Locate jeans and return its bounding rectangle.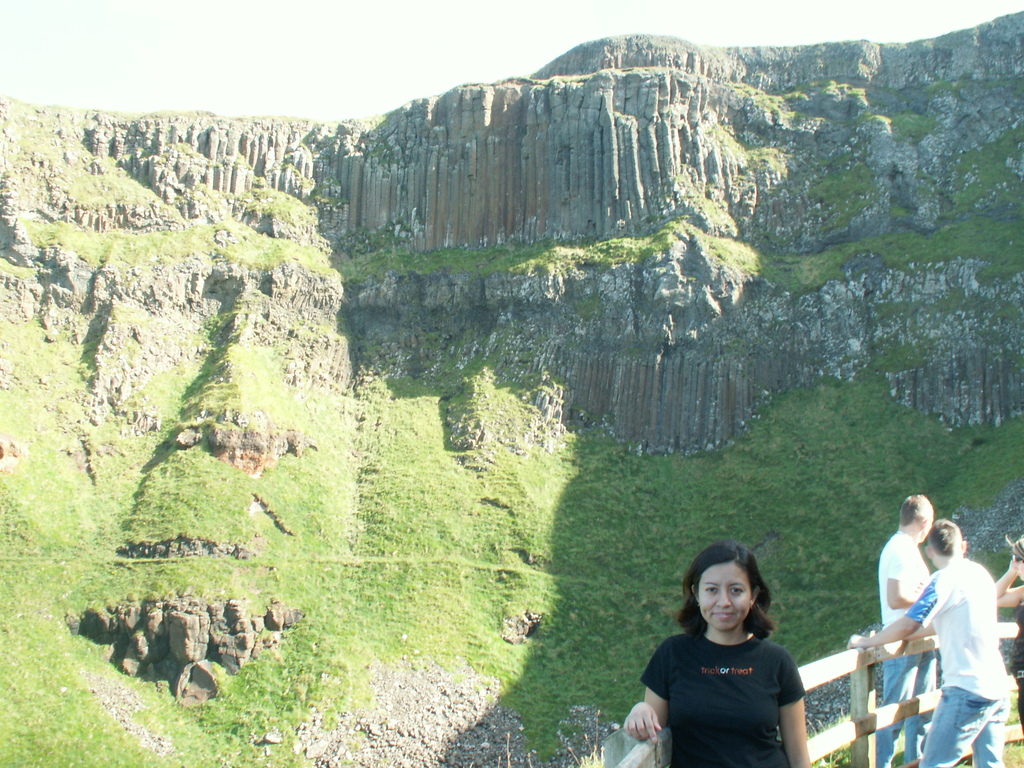
crop(919, 688, 1009, 767).
